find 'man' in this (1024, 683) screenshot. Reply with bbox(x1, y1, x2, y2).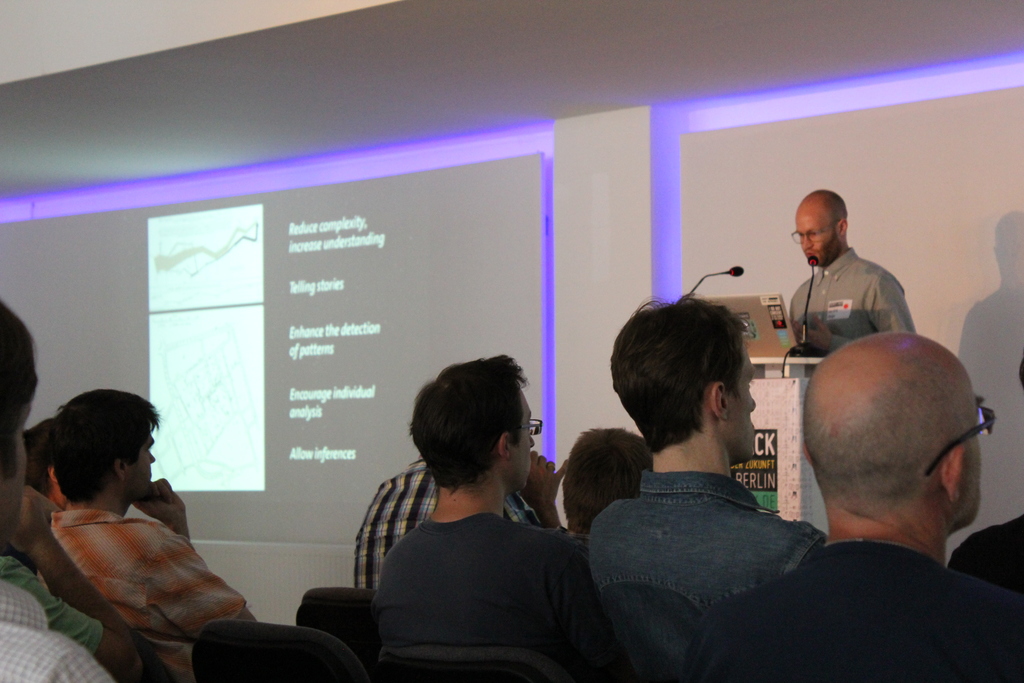
bbox(785, 188, 918, 359).
